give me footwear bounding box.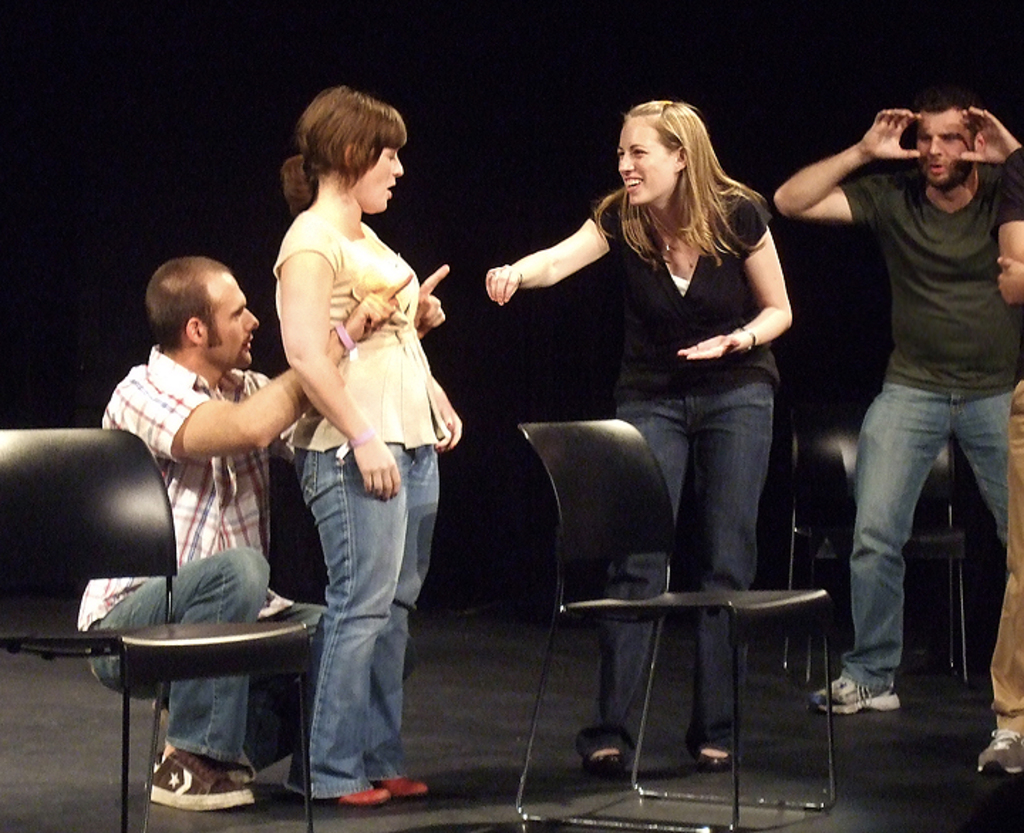
rect(374, 768, 425, 797).
